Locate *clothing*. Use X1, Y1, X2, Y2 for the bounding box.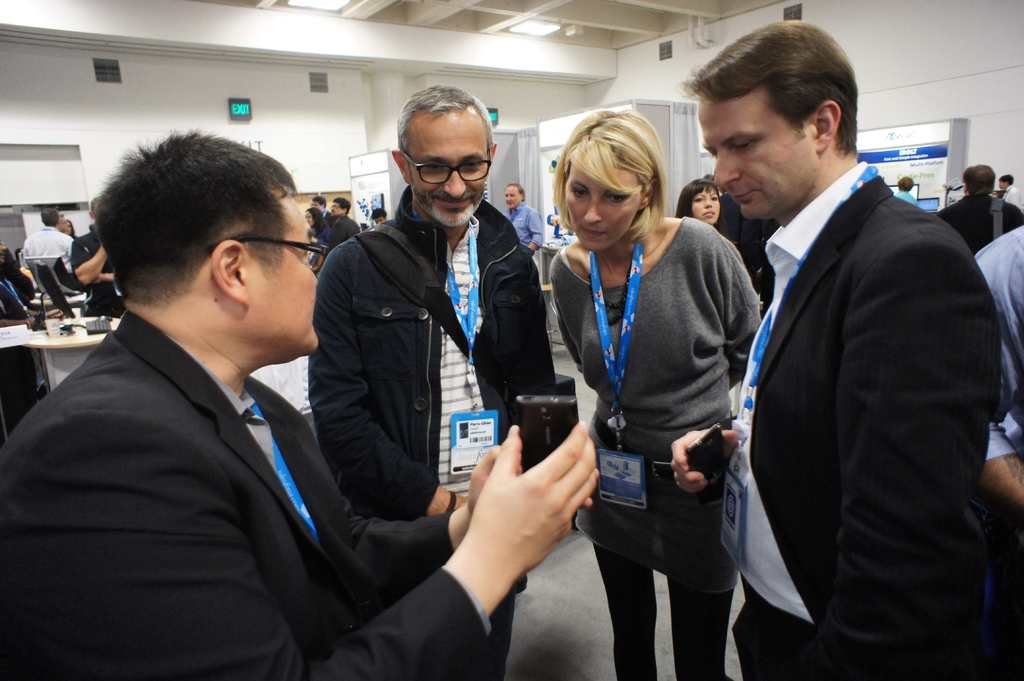
886, 191, 924, 209.
